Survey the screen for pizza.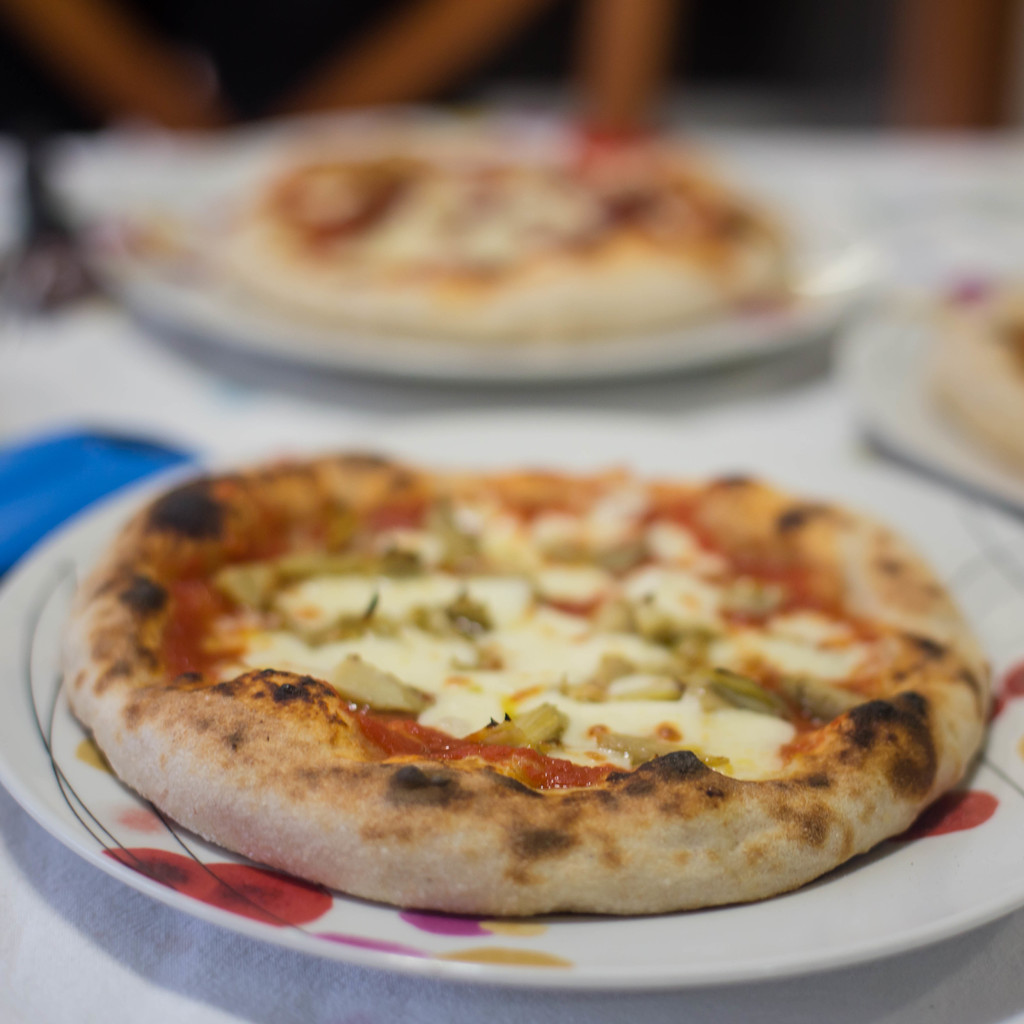
Survey found: {"left": 56, "top": 445, "right": 1000, "bottom": 913}.
